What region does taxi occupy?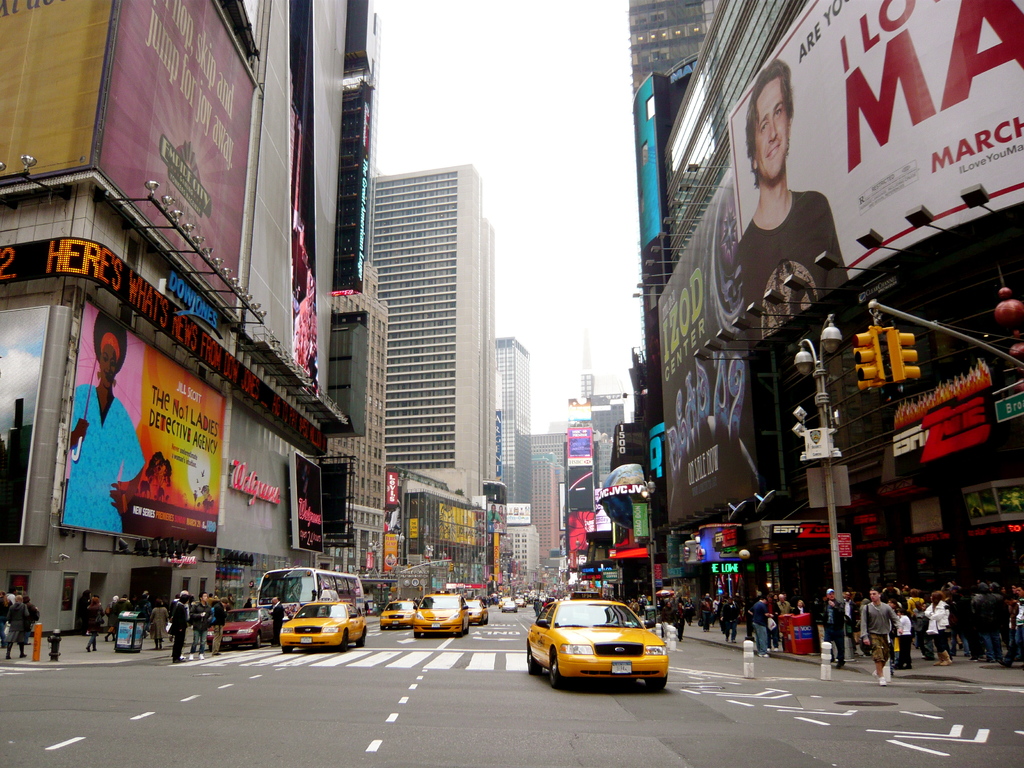
373 596 412 633.
